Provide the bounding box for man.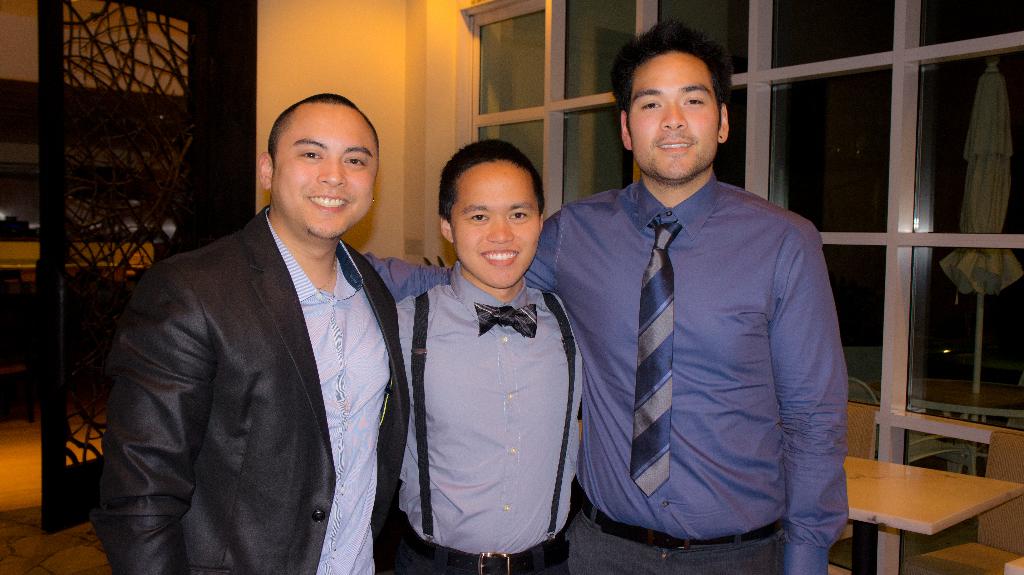
(364, 19, 849, 574).
